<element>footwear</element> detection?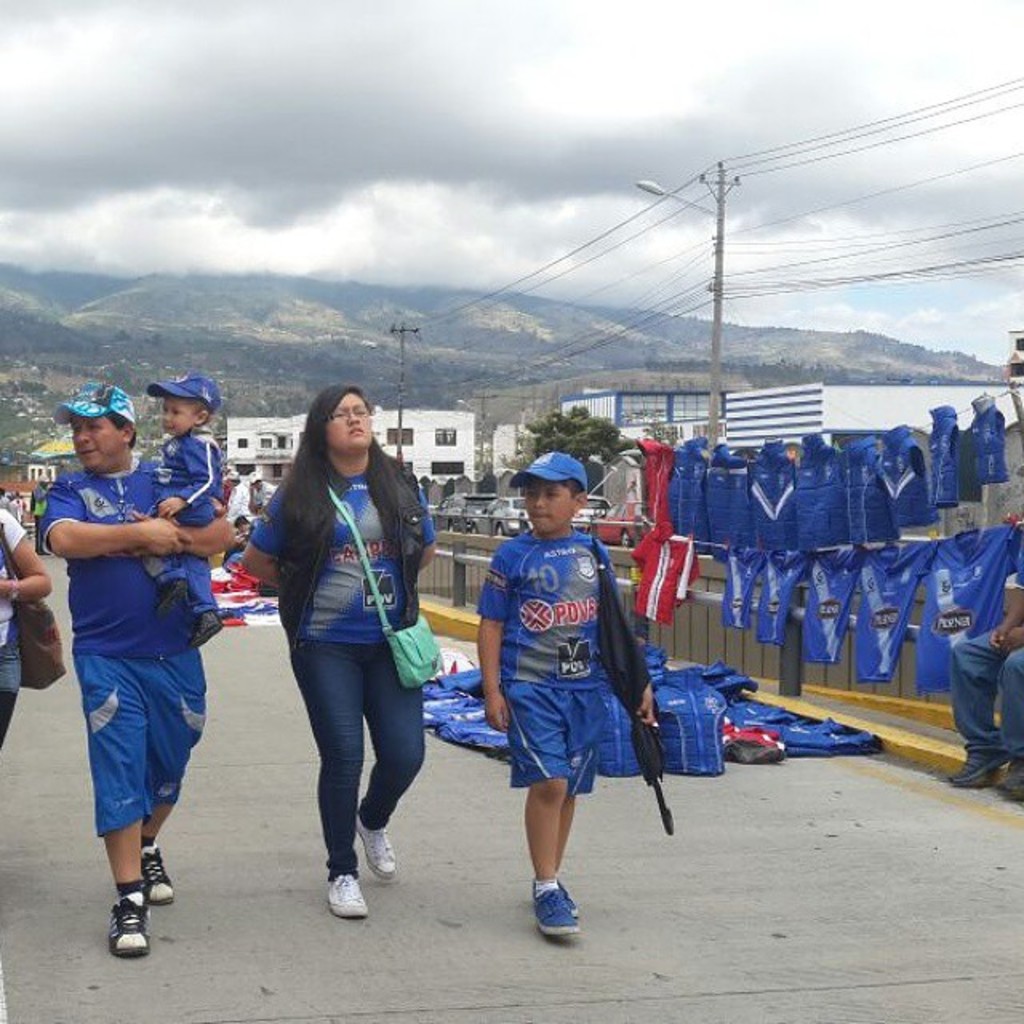
181,619,221,646
